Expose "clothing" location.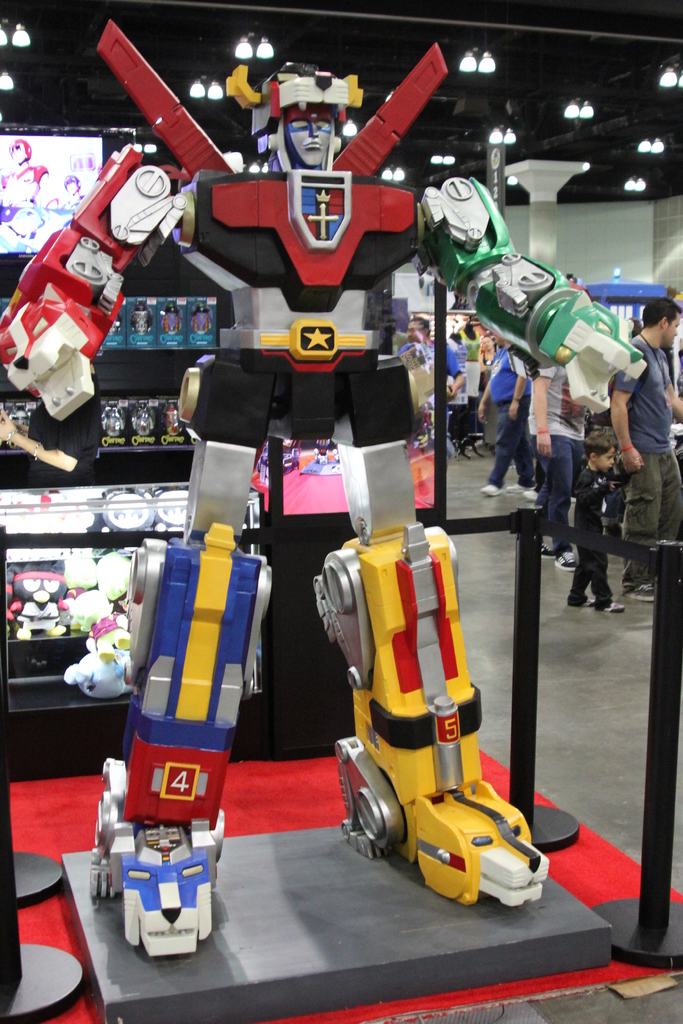
Exposed at {"x1": 482, "y1": 349, "x2": 529, "y2": 495}.
